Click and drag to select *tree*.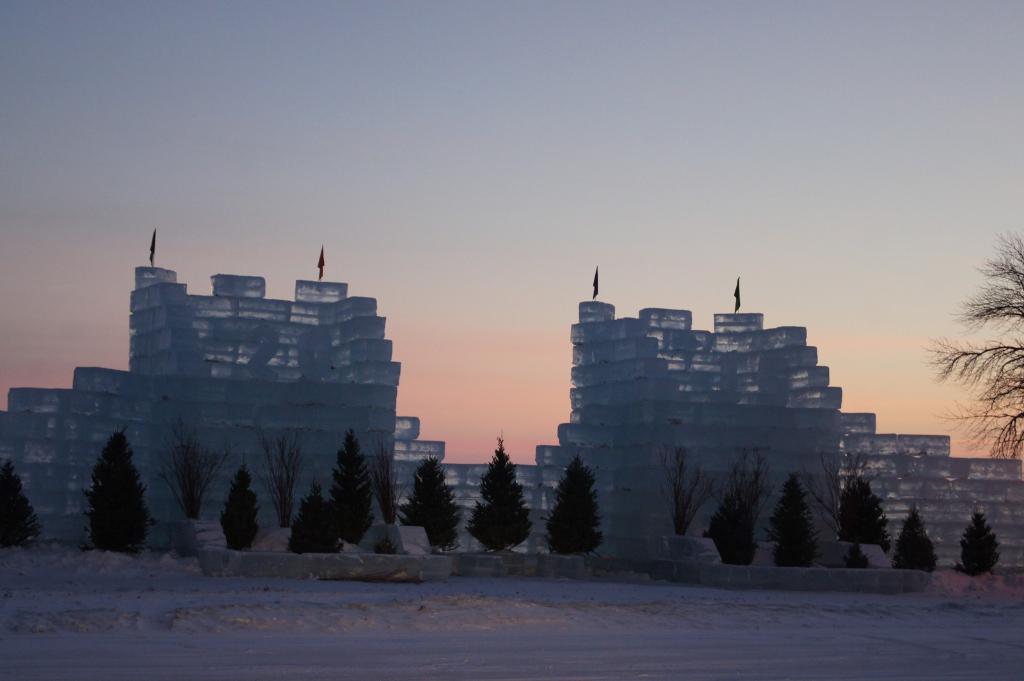
Selection: <bbox>899, 502, 935, 581</bbox>.
